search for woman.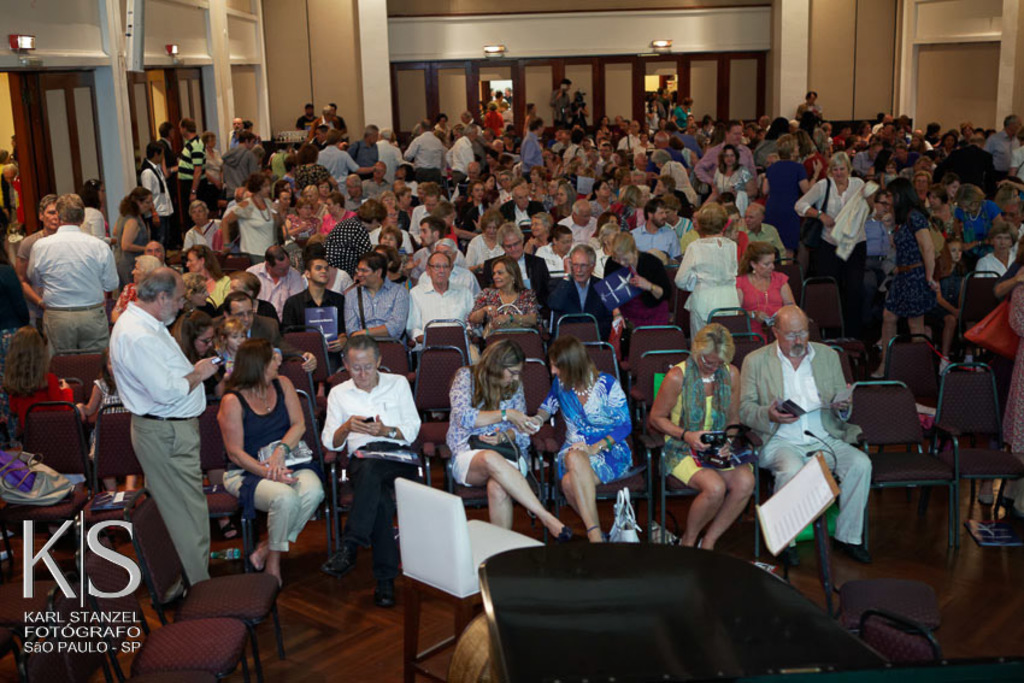
Found at [x1=202, y1=335, x2=307, y2=594].
